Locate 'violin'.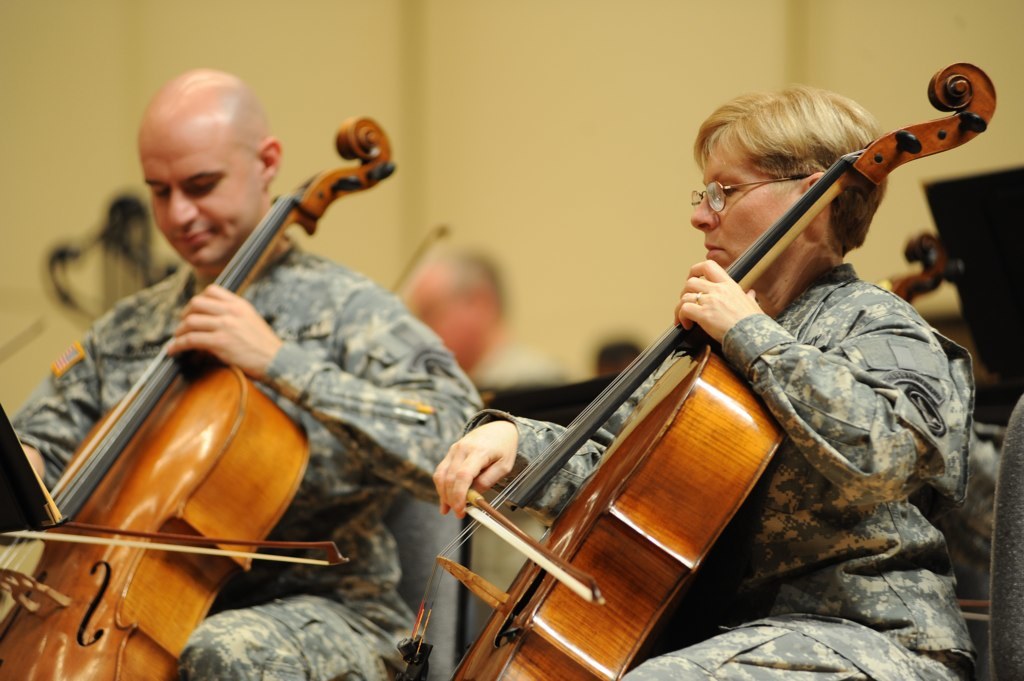
Bounding box: bbox=(0, 95, 402, 680).
